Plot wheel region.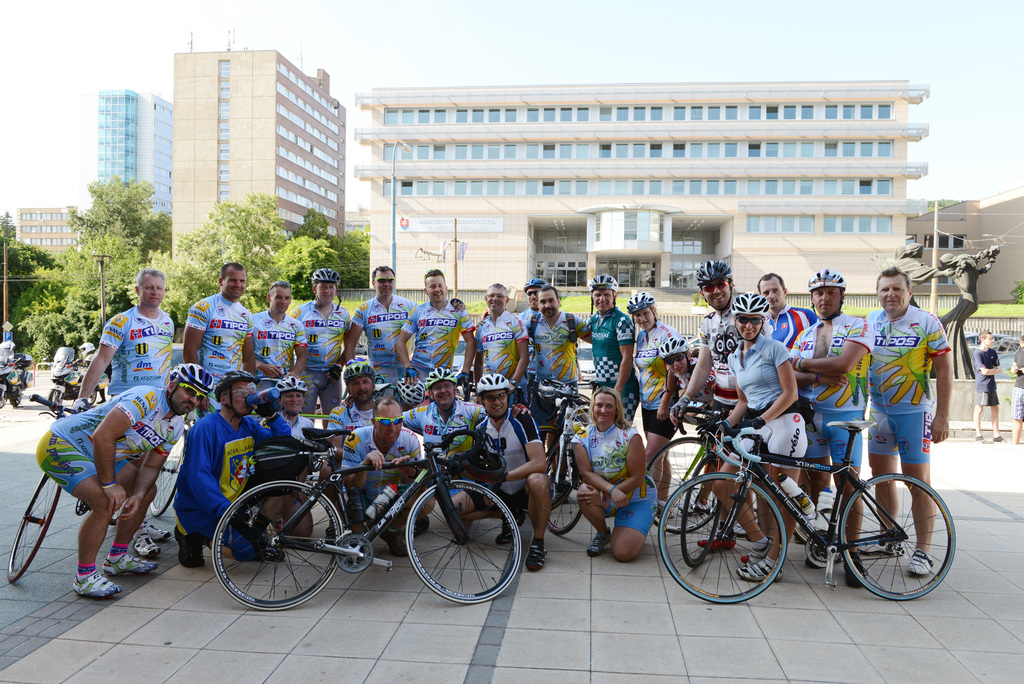
Plotted at {"x1": 208, "y1": 485, "x2": 331, "y2": 611}.
